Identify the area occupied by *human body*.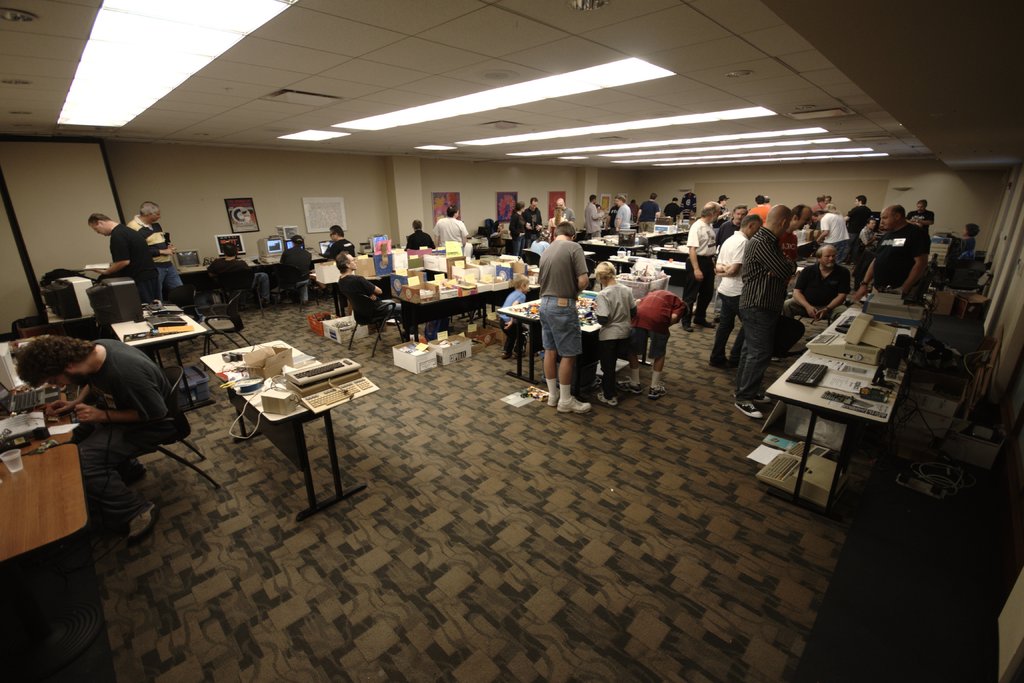
Area: (left=433, top=206, right=470, bottom=243).
